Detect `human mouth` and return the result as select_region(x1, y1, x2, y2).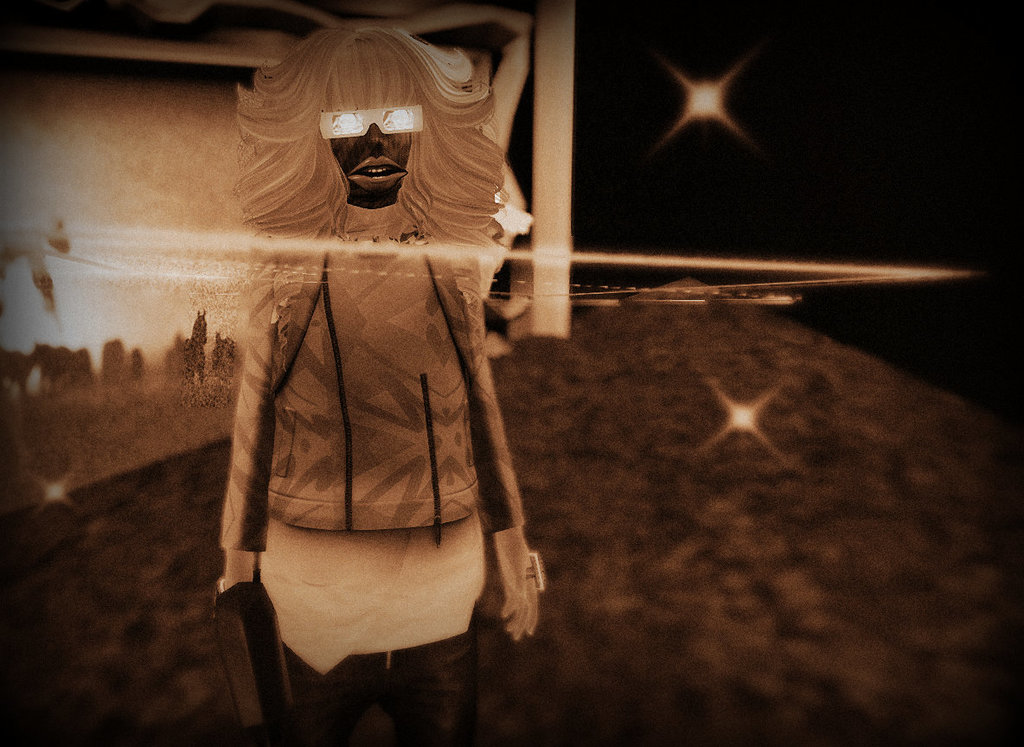
select_region(344, 152, 410, 194).
